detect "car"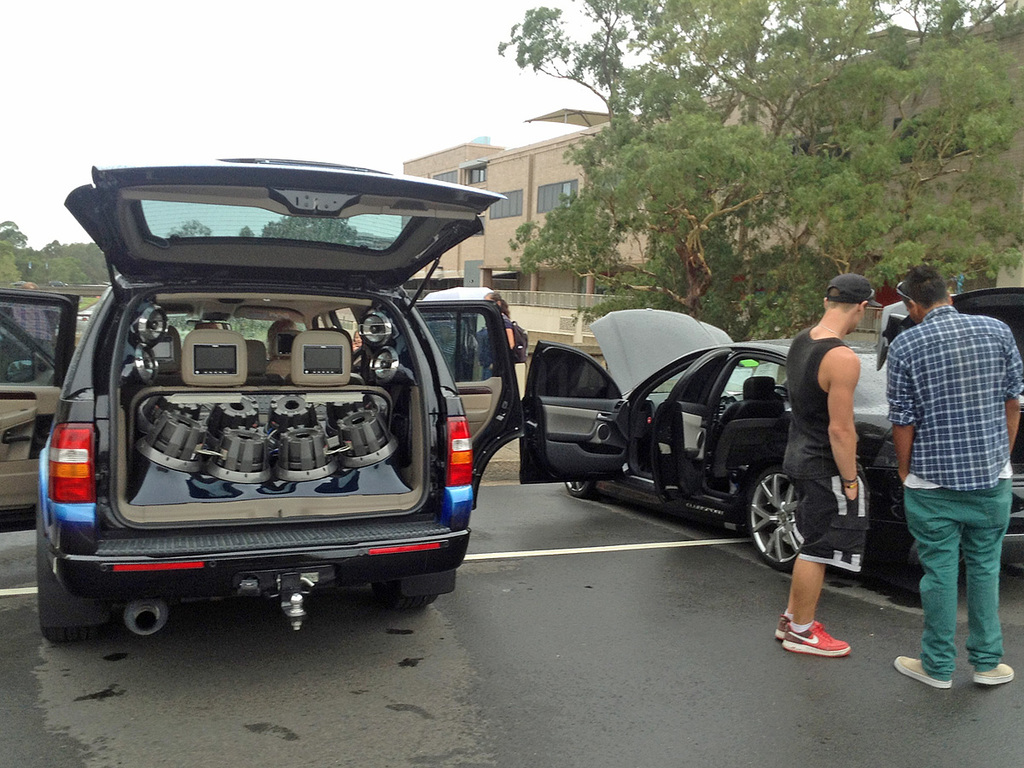
select_region(3, 143, 524, 645)
